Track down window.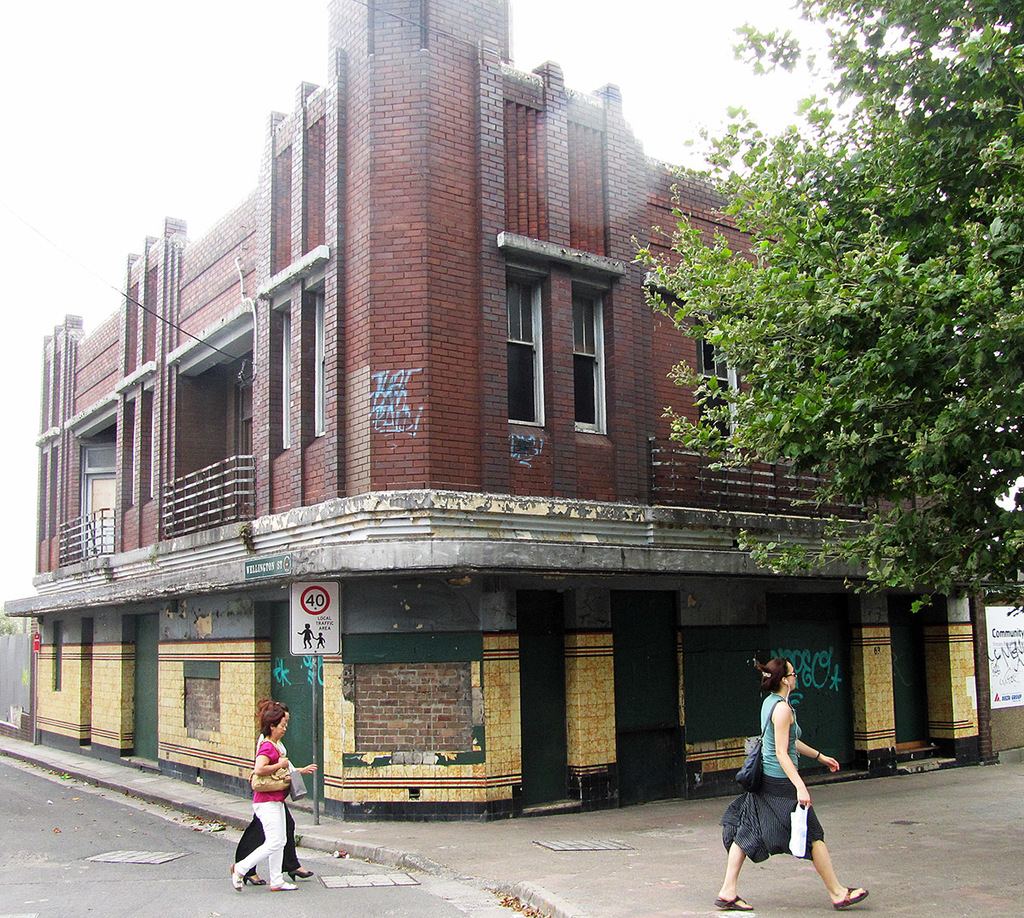
Tracked to [579, 289, 608, 427].
